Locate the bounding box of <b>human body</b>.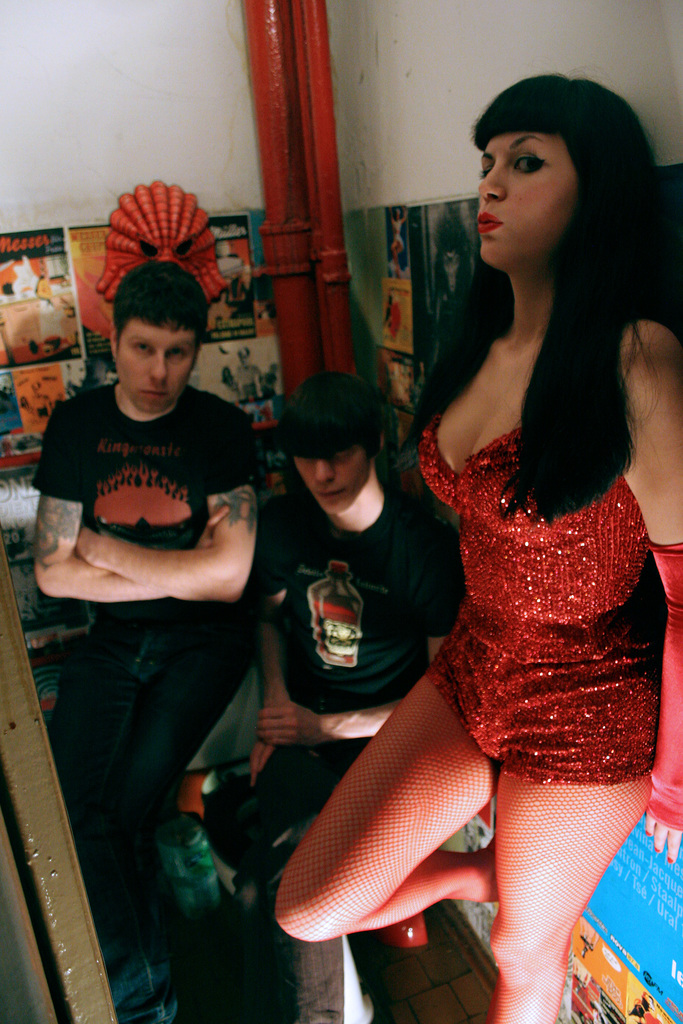
Bounding box: [x1=22, y1=262, x2=277, y2=930].
